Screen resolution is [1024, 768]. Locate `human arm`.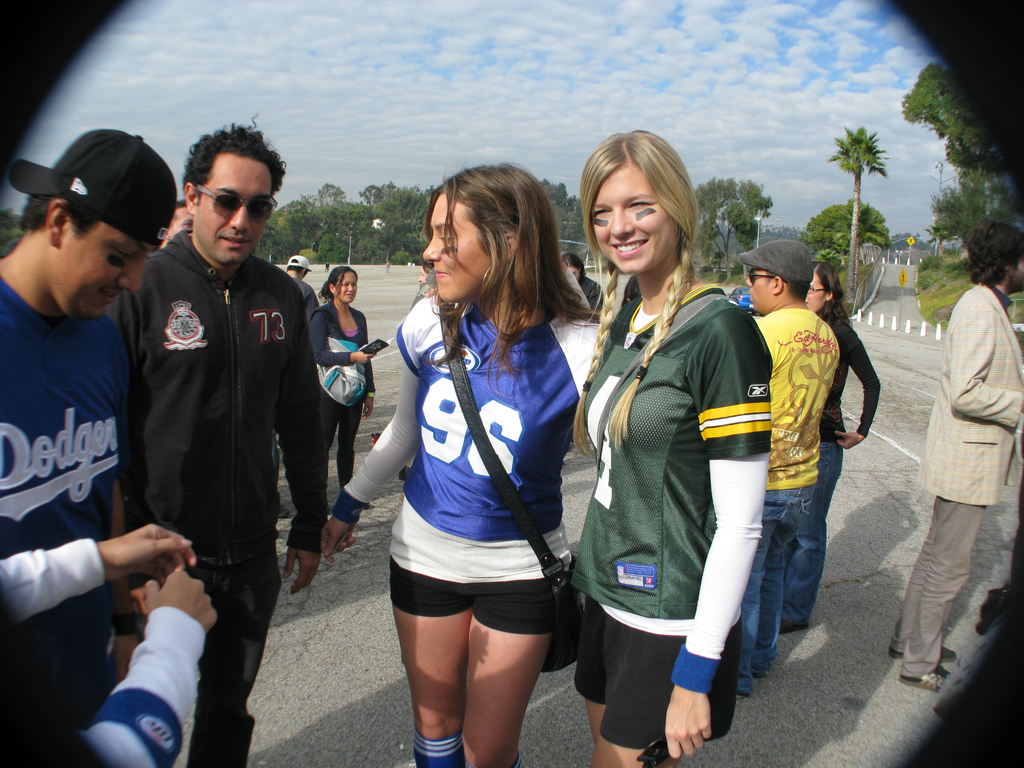
{"x1": 320, "y1": 305, "x2": 436, "y2": 565}.
